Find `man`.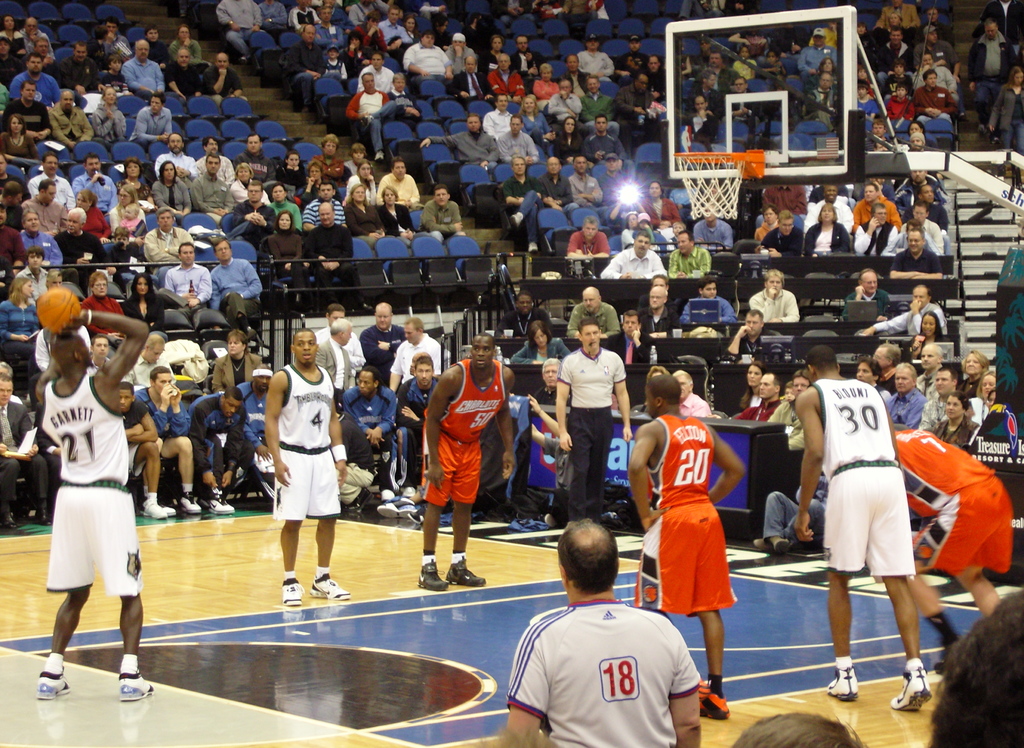
(617, 32, 648, 82).
